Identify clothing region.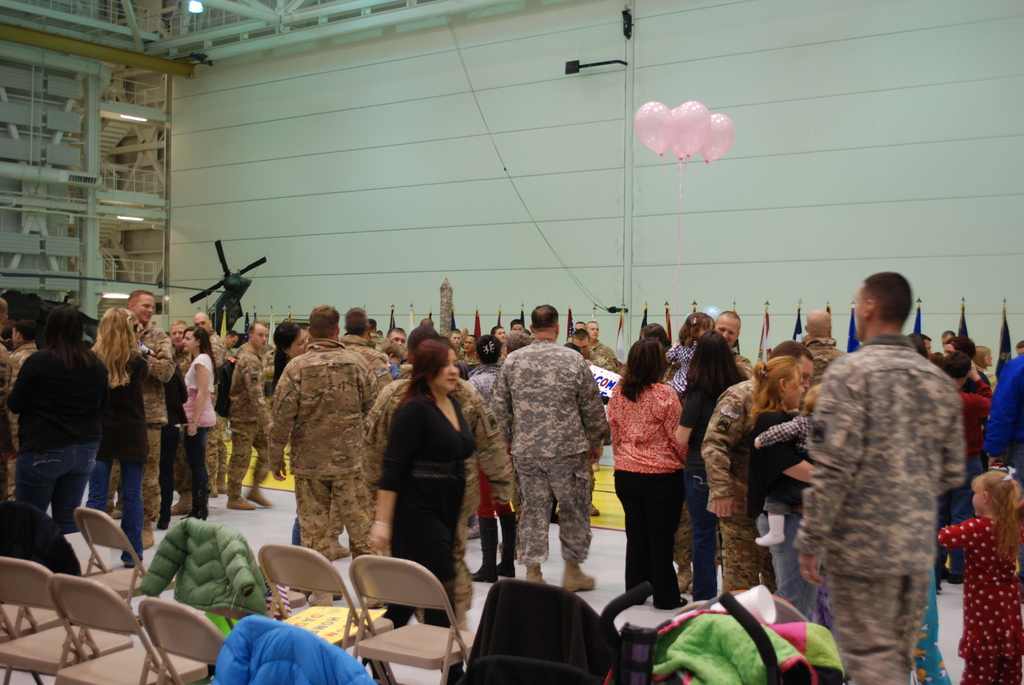
Region: bbox(381, 387, 480, 675).
